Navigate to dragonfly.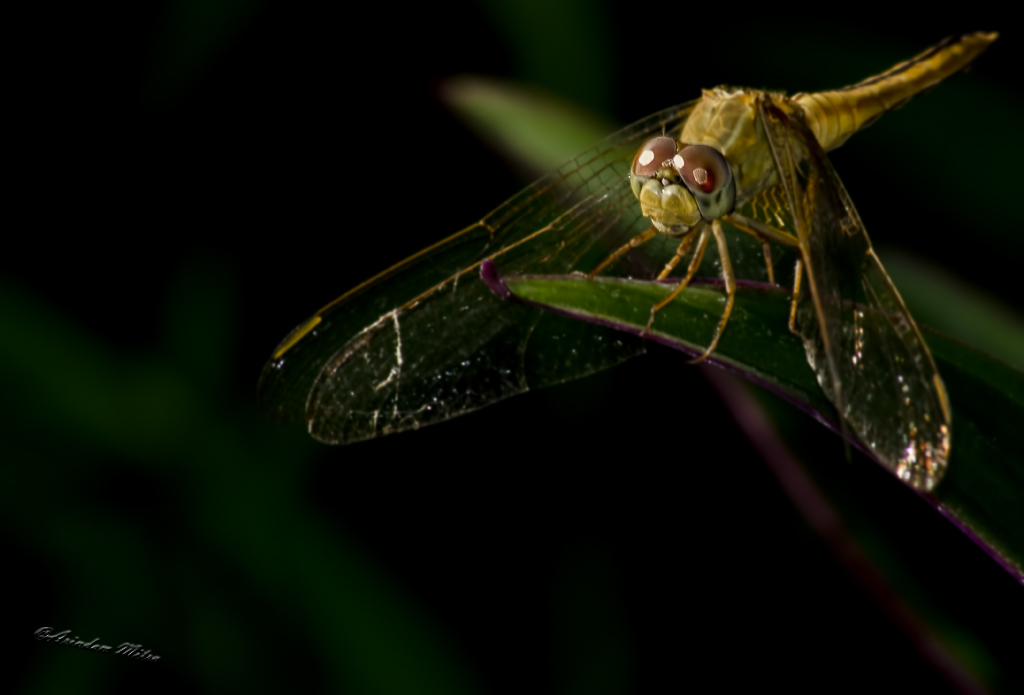
Navigation target: x1=265, y1=25, x2=996, y2=495.
